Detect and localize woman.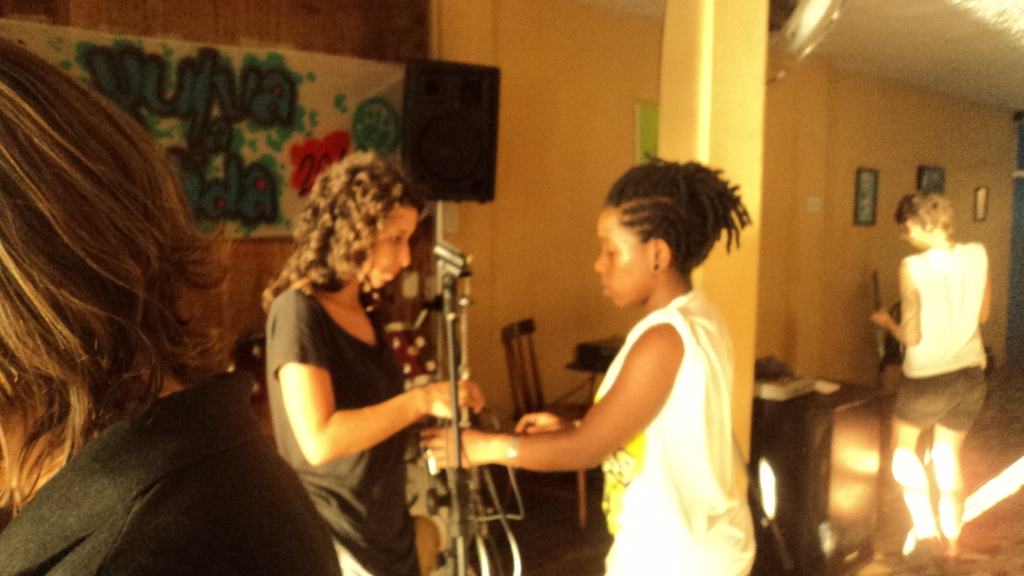
Localized at BBox(255, 150, 486, 575).
